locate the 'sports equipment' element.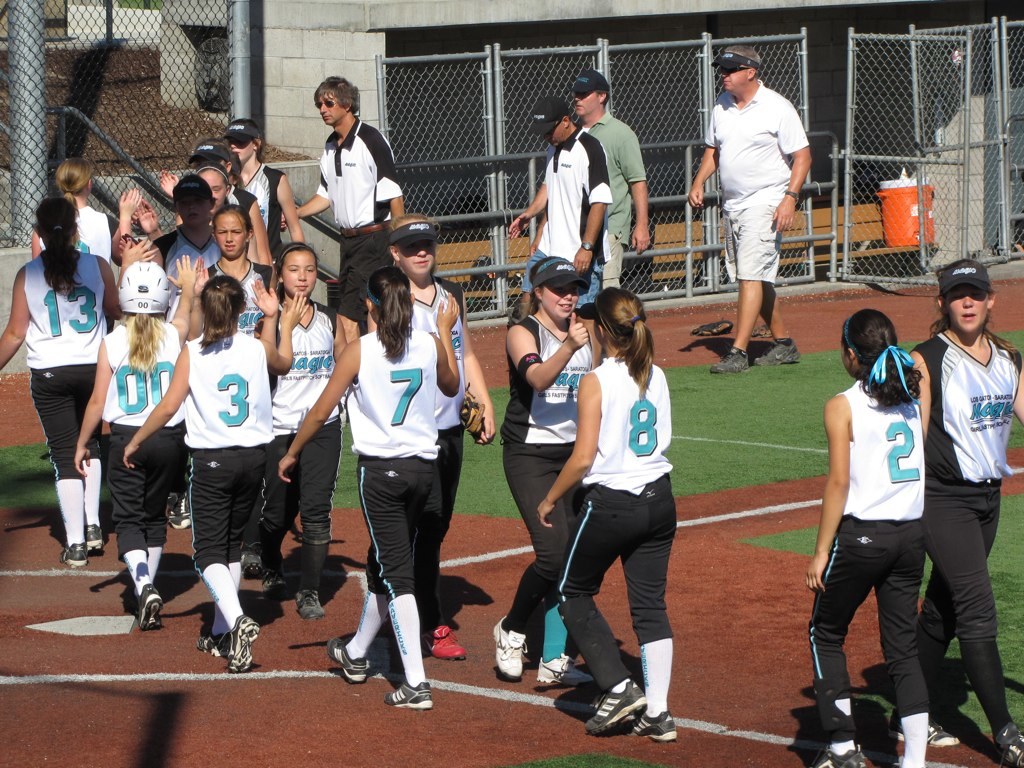
Element bbox: 490:616:527:678.
